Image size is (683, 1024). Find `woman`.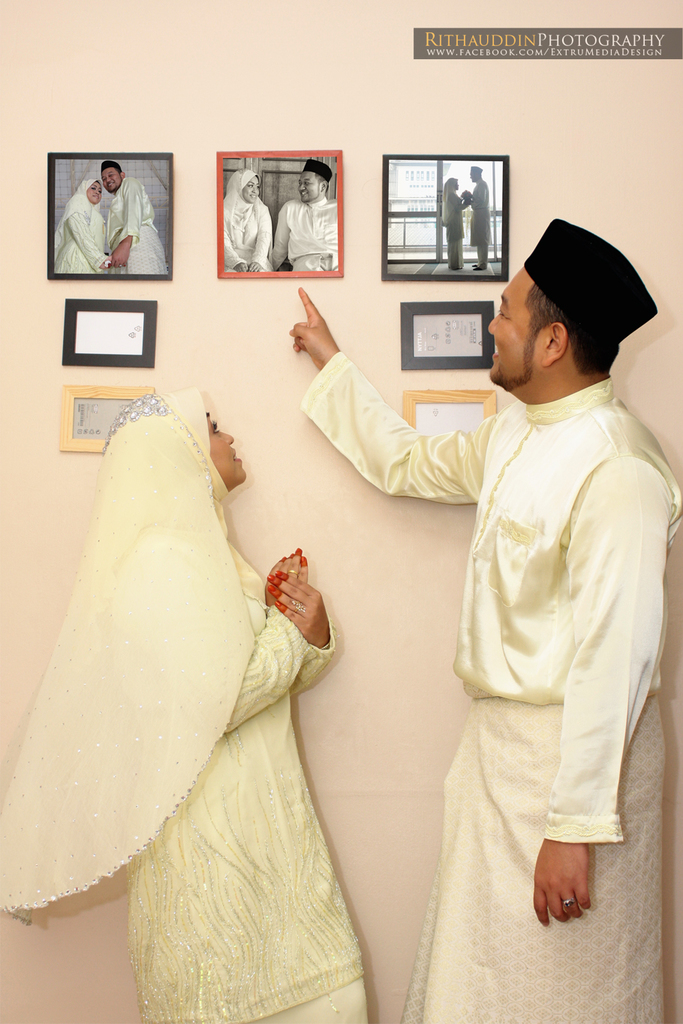
l=54, t=182, r=110, b=275.
